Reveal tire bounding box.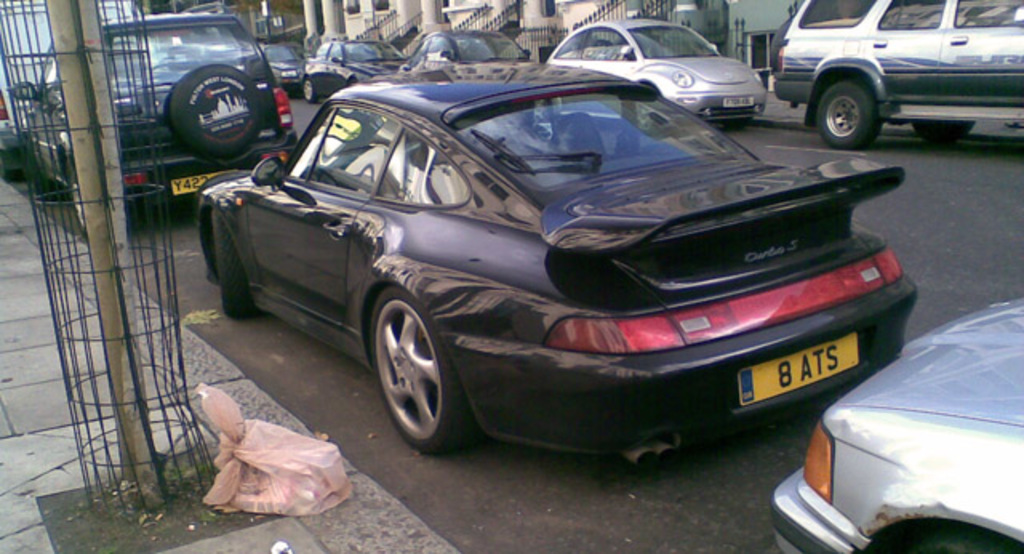
Revealed: locate(363, 266, 461, 464).
